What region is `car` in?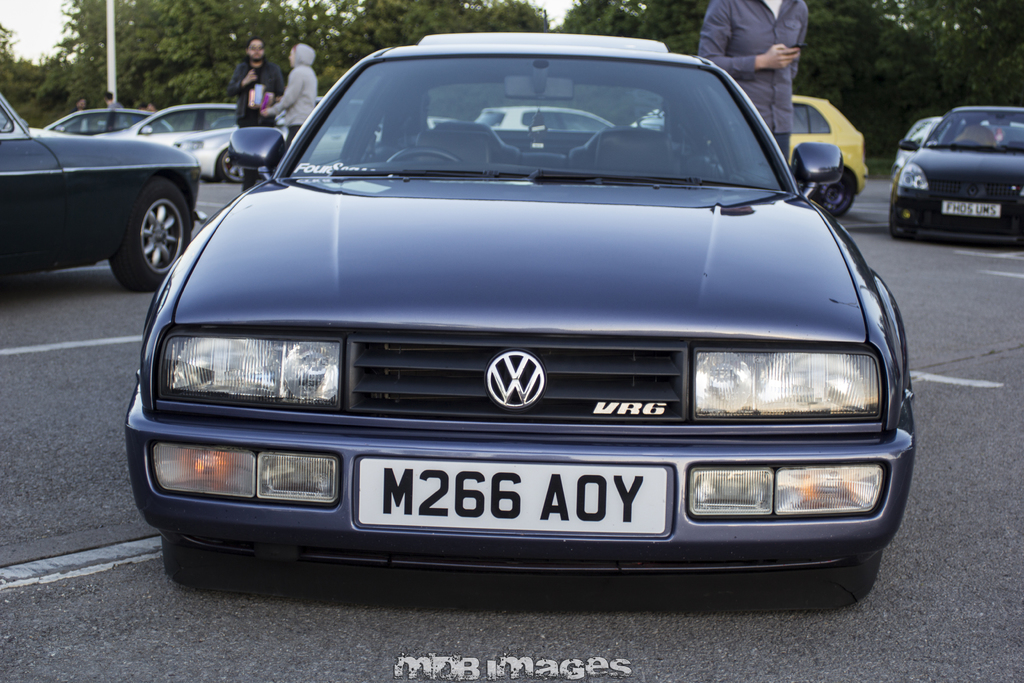
{"x1": 119, "y1": 96, "x2": 241, "y2": 138}.
